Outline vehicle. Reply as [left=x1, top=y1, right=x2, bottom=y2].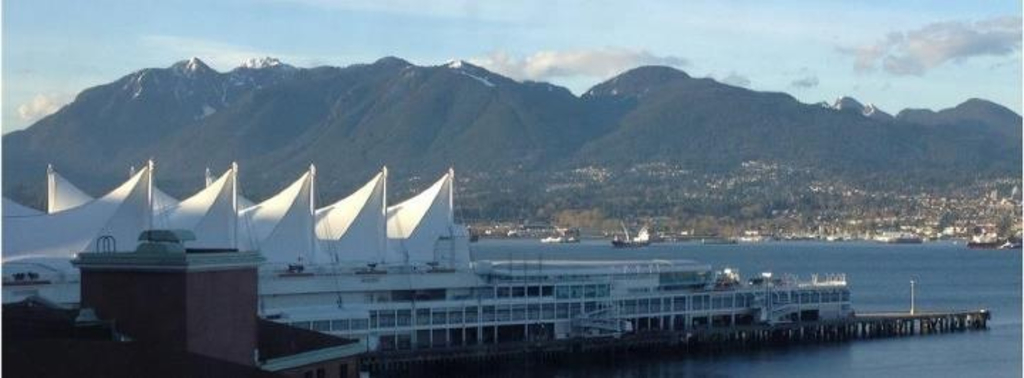
[left=612, top=225, right=649, bottom=247].
